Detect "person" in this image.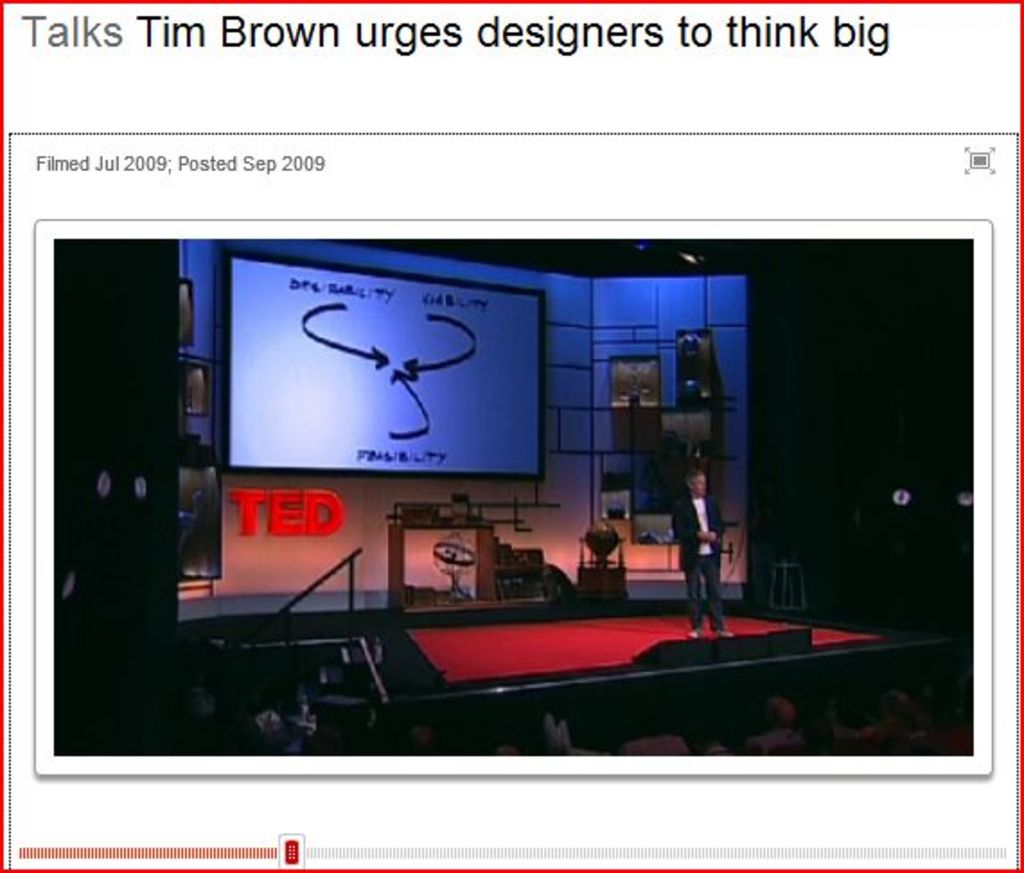
Detection: 670, 471, 737, 643.
